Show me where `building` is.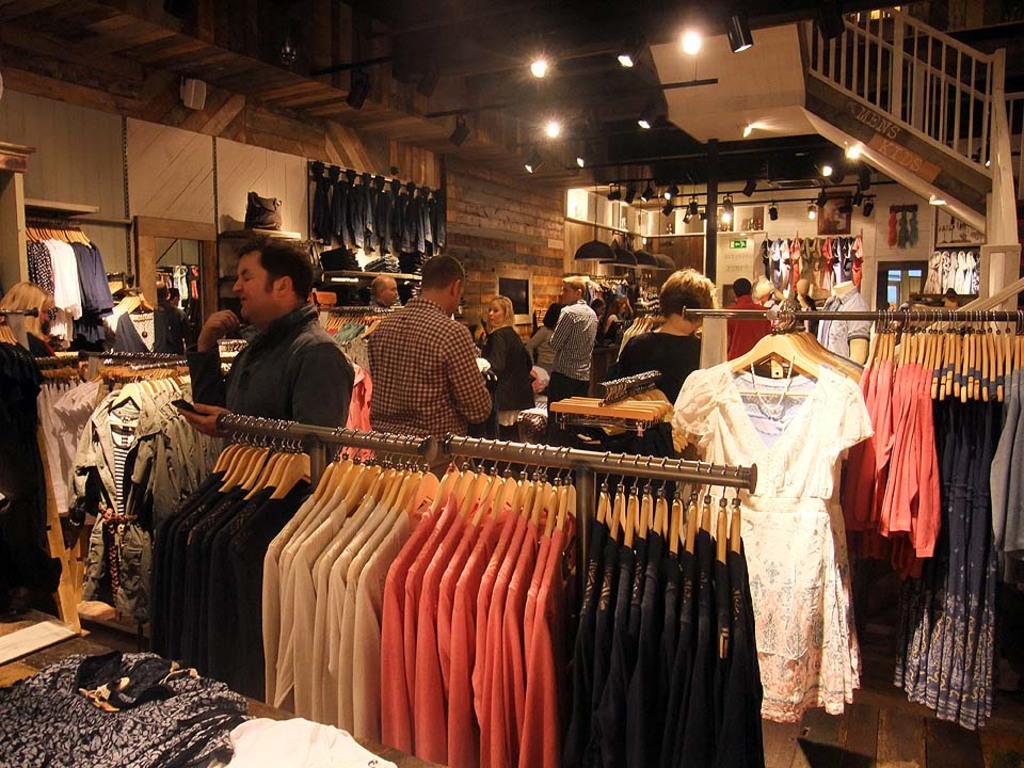
`building` is at [0,0,1023,767].
